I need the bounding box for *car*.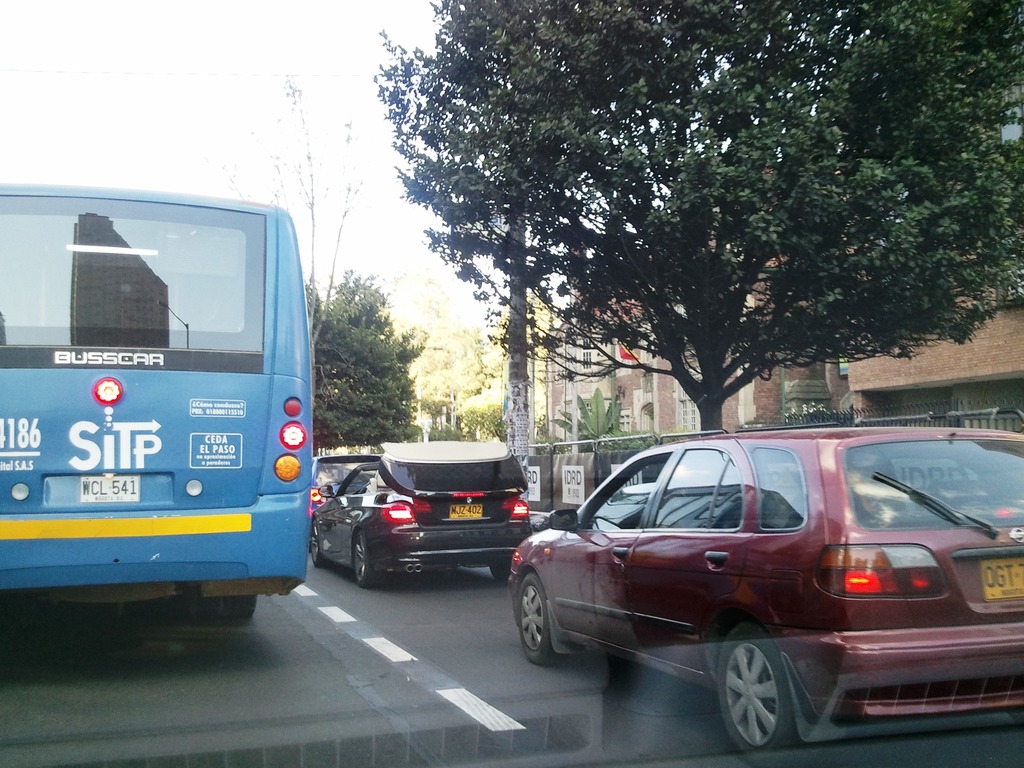
Here it is: x1=308 y1=436 x2=531 y2=589.
